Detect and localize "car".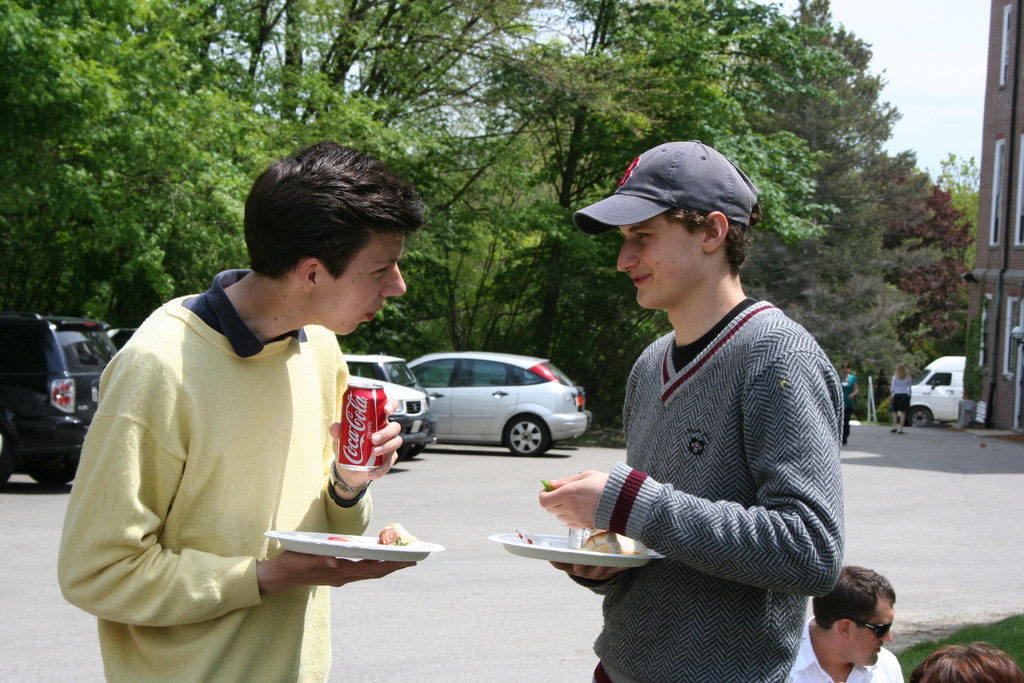
Localized at <bbox>0, 314, 118, 488</bbox>.
